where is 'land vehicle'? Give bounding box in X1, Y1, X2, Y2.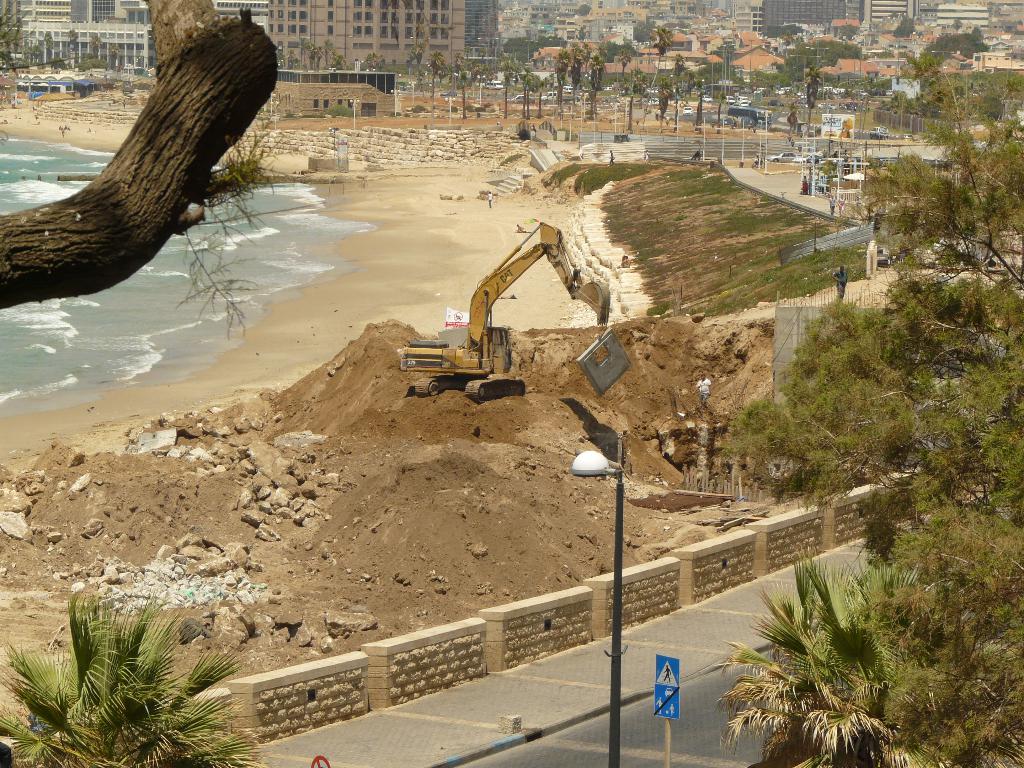
872, 125, 888, 140.
